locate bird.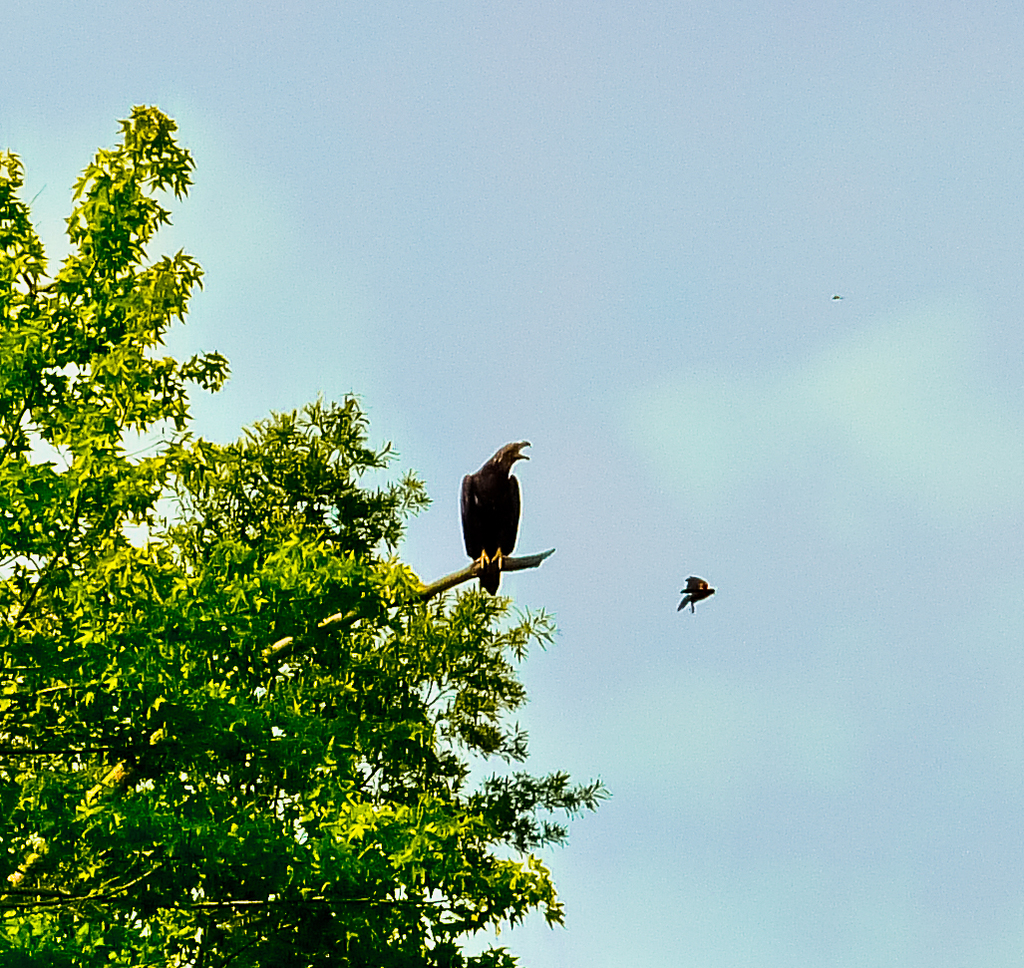
Bounding box: crop(437, 439, 537, 595).
